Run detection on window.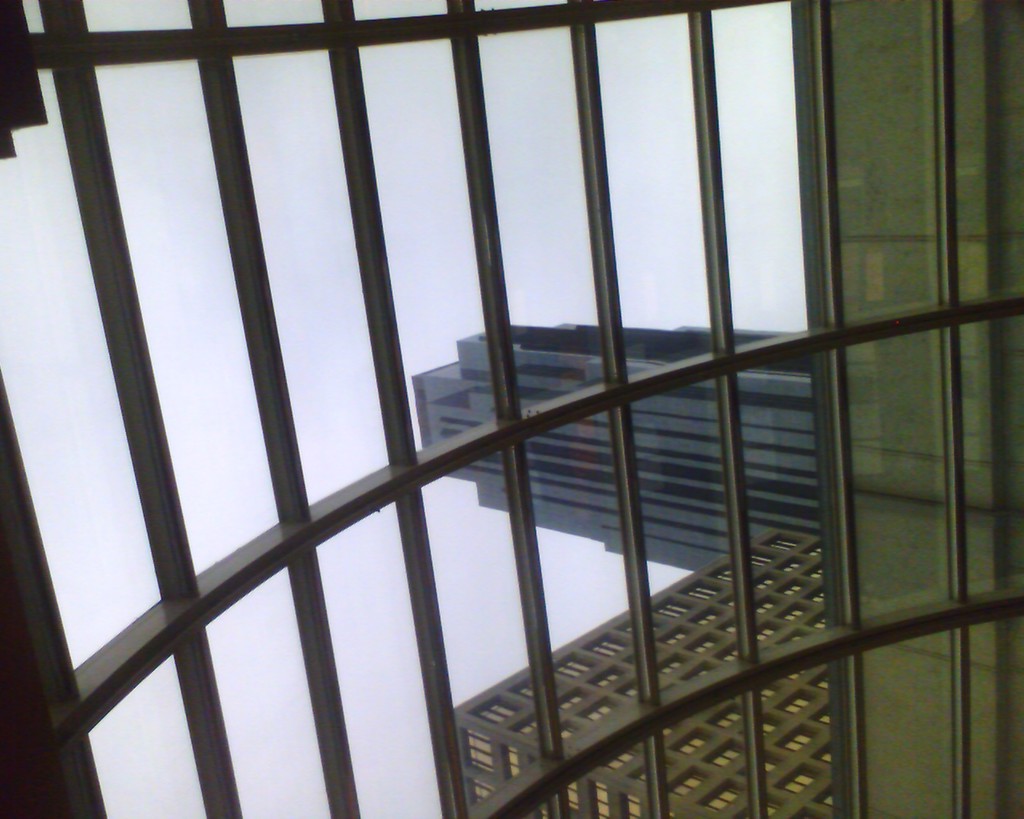
Result: {"x1": 780, "y1": 689, "x2": 820, "y2": 717}.
